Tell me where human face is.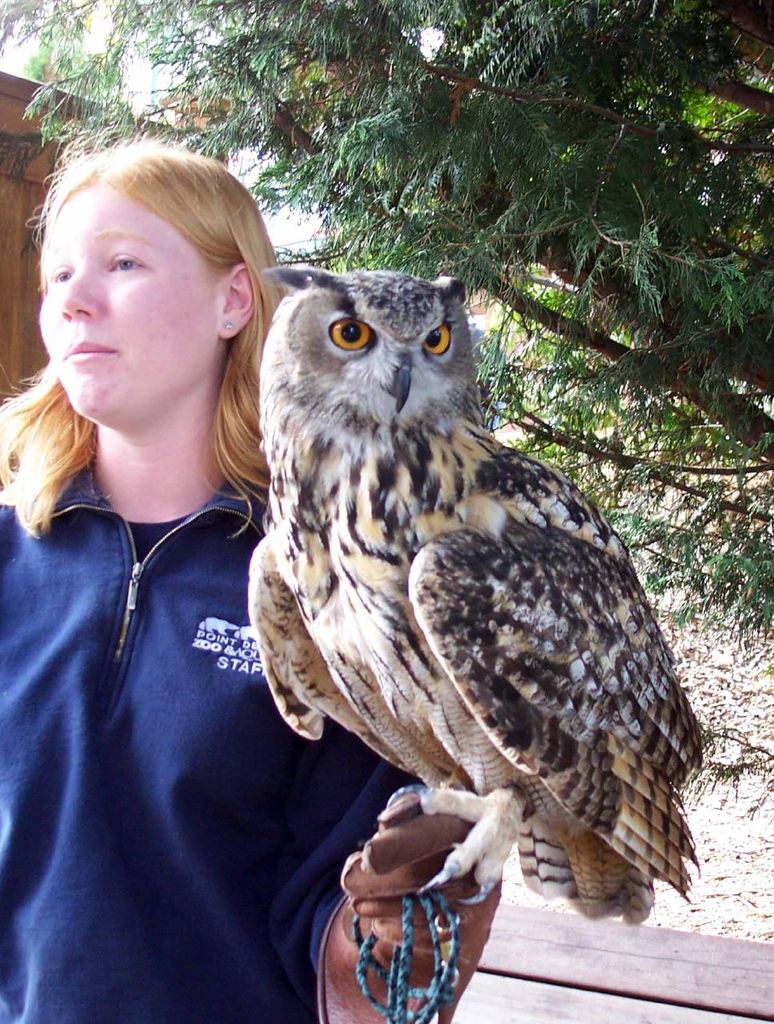
human face is at [left=47, top=186, right=218, bottom=399].
